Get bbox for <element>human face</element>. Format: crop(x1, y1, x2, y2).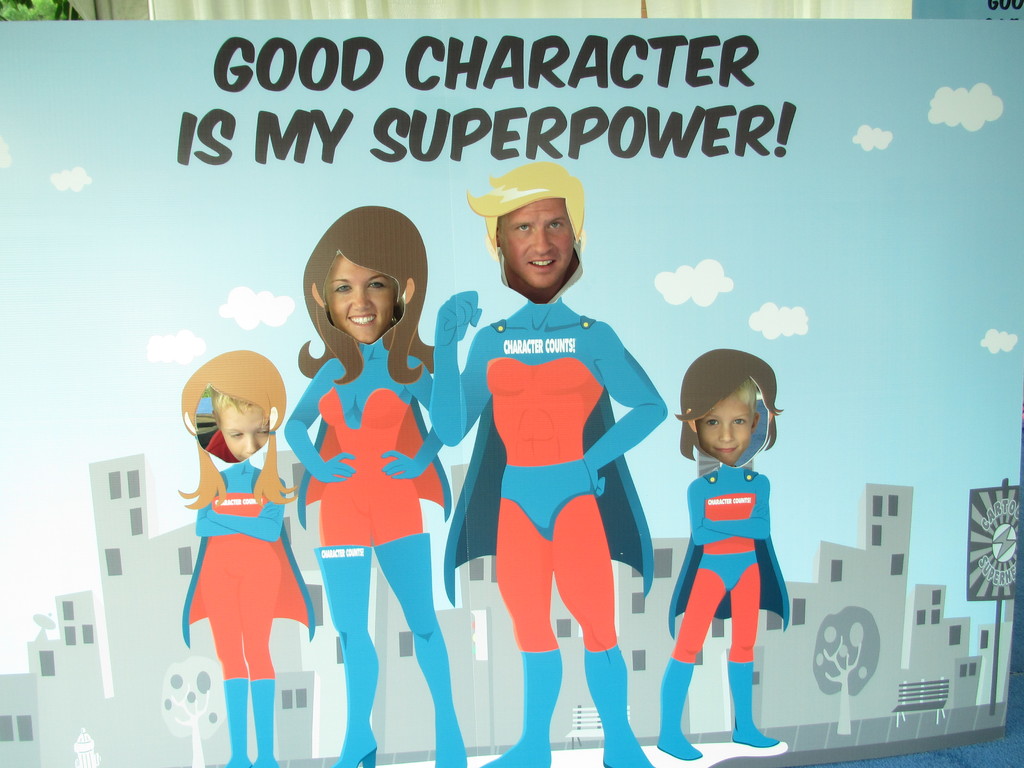
crop(500, 197, 573, 290).
